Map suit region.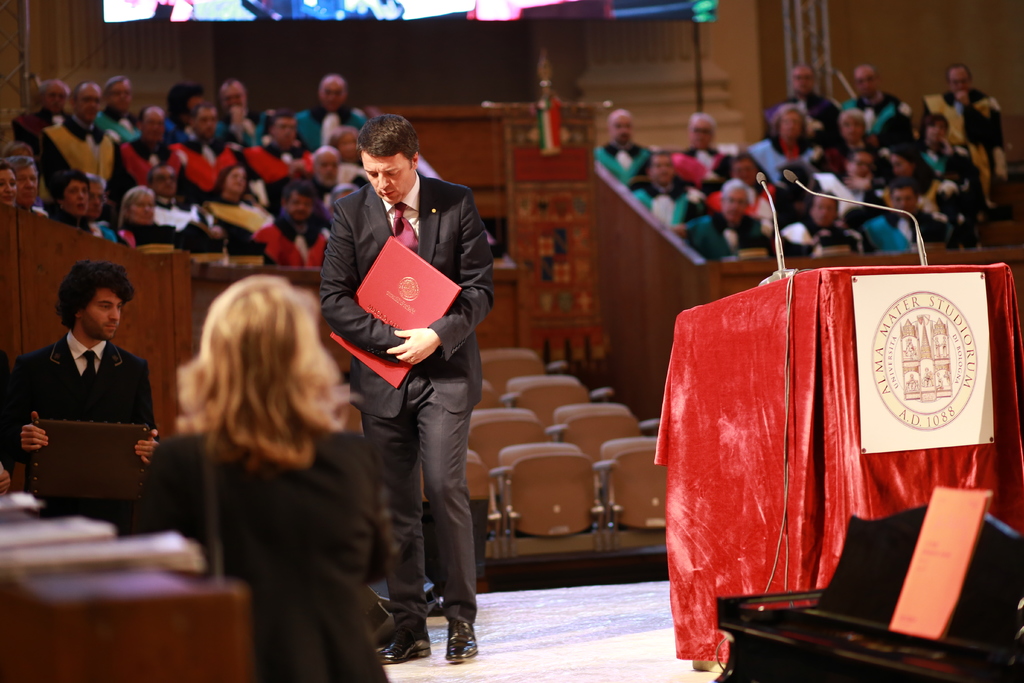
Mapped to {"x1": 308, "y1": 124, "x2": 479, "y2": 583}.
